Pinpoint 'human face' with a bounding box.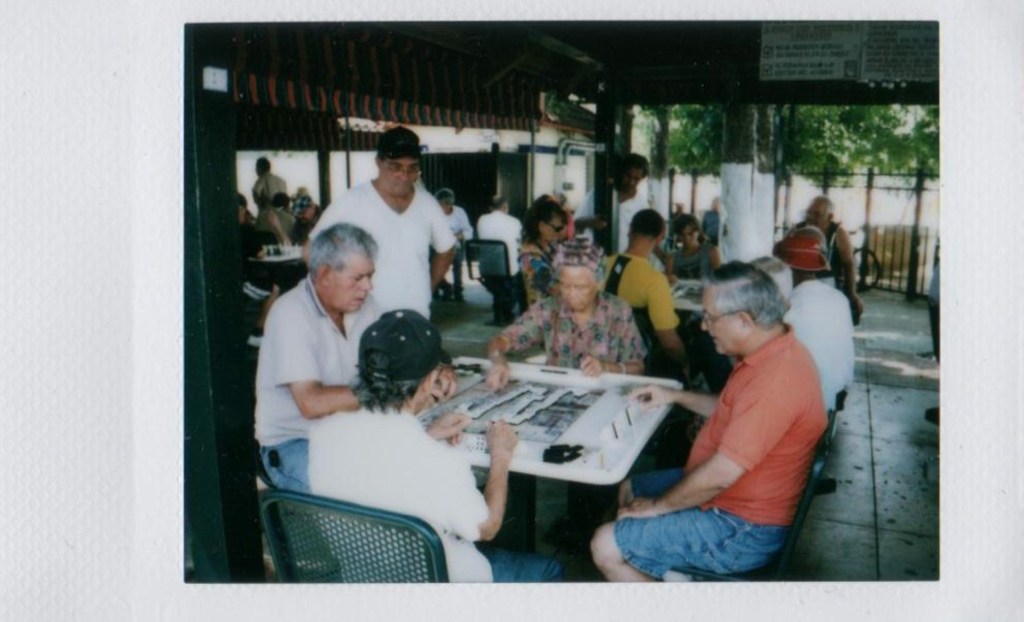
546 214 572 243.
